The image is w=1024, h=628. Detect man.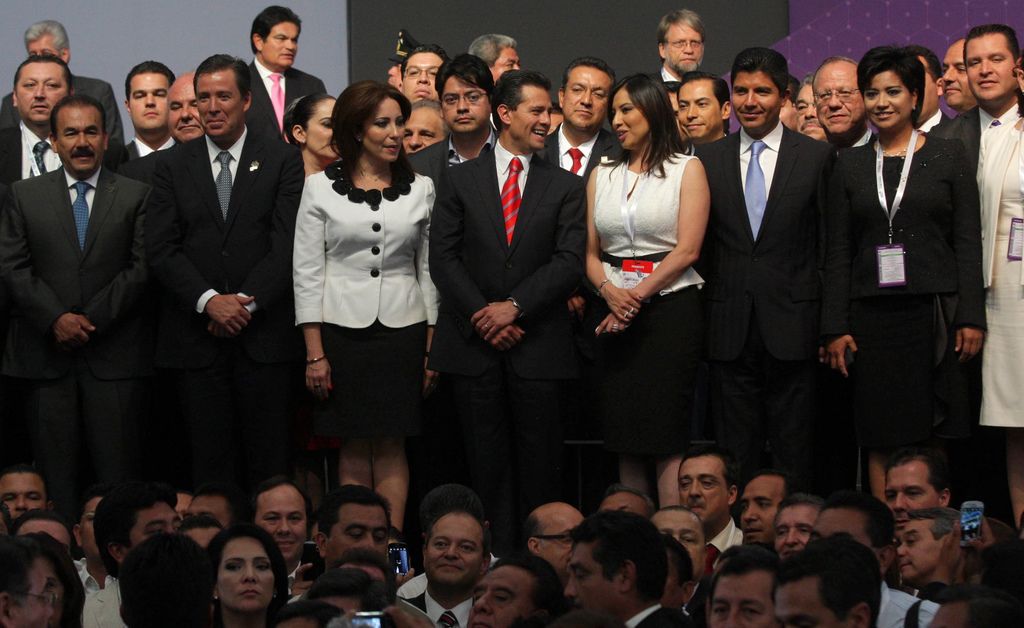
Detection: [674, 447, 744, 575].
